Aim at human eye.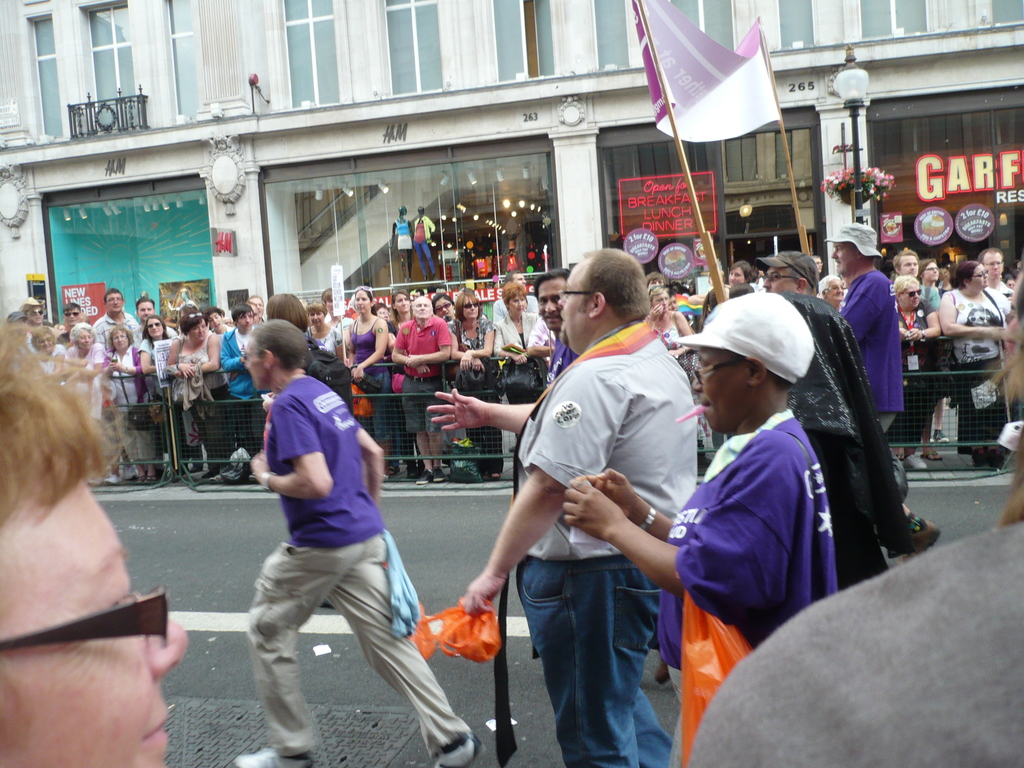
Aimed at rect(553, 294, 559, 301).
